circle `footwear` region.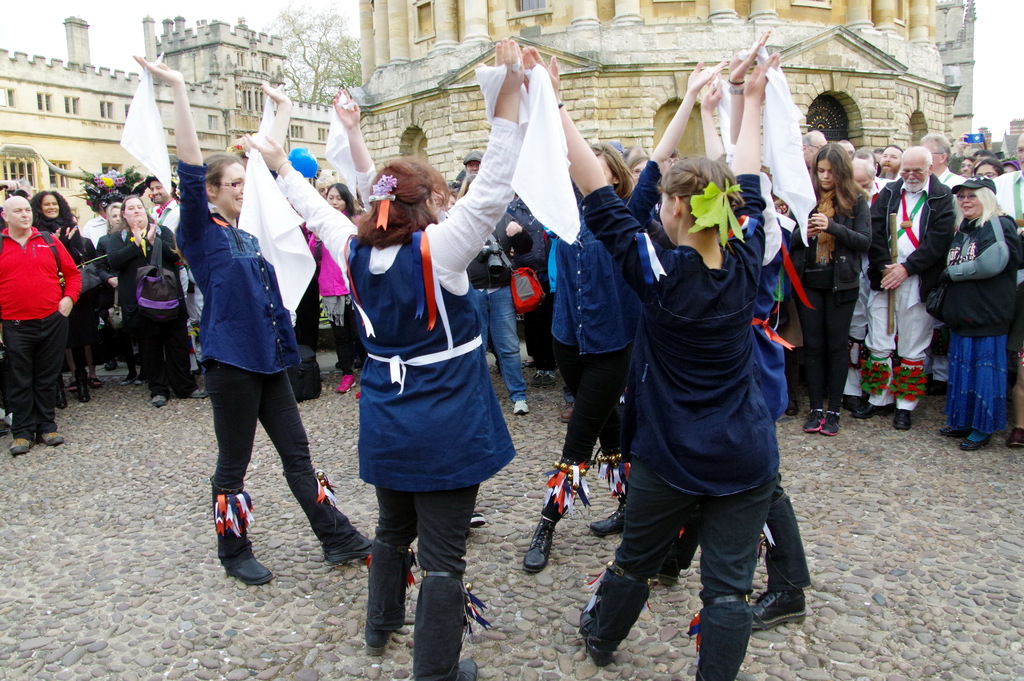
Region: [x1=192, y1=389, x2=209, y2=398].
